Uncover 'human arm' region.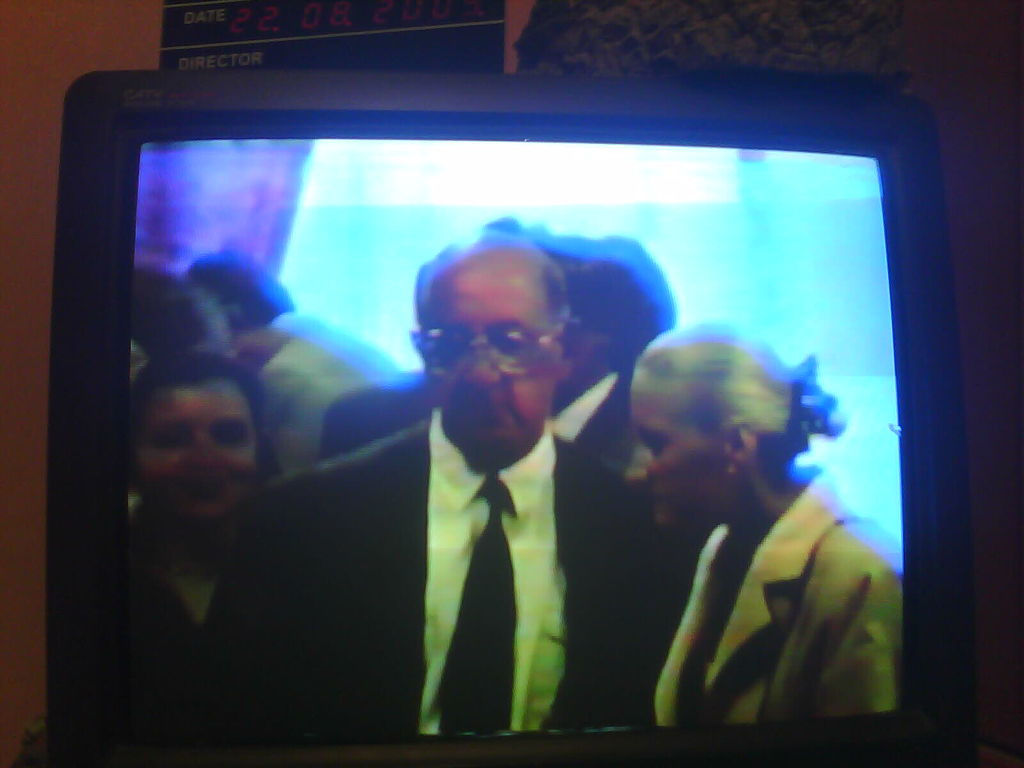
Uncovered: 182/520/296/754.
